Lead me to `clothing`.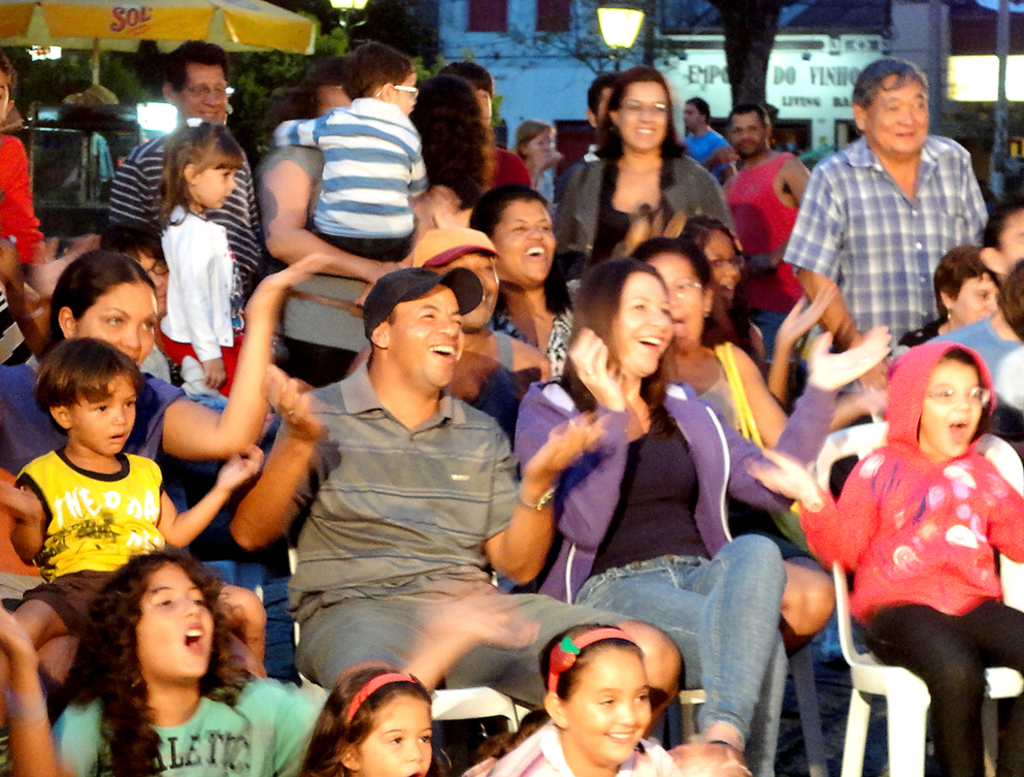
Lead to (53,676,300,776).
